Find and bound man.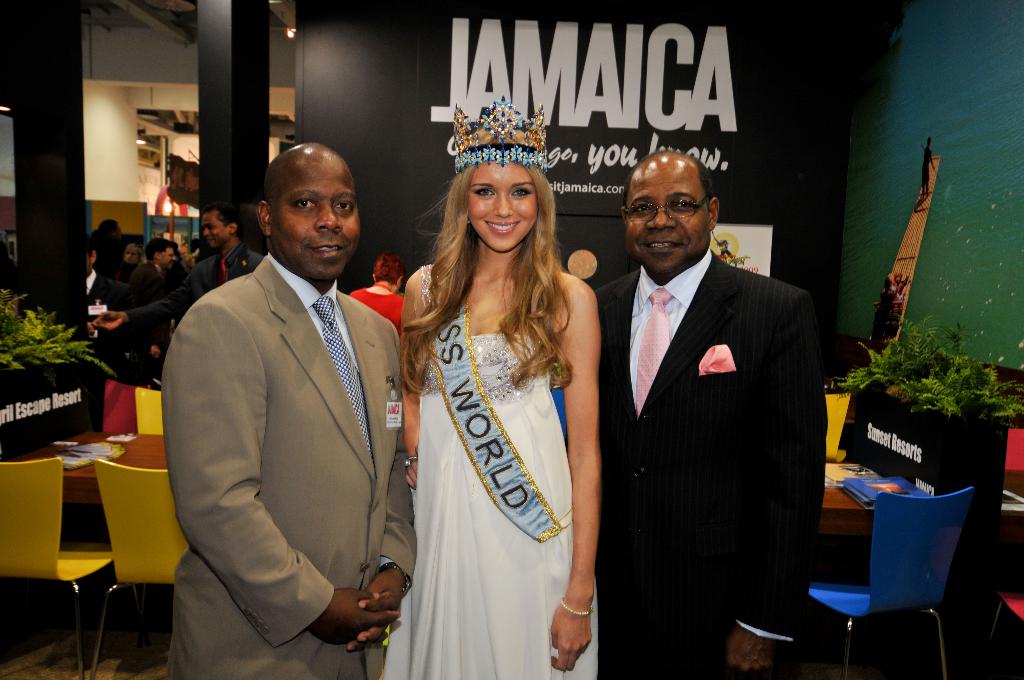
Bound: (left=95, top=219, right=129, bottom=277).
